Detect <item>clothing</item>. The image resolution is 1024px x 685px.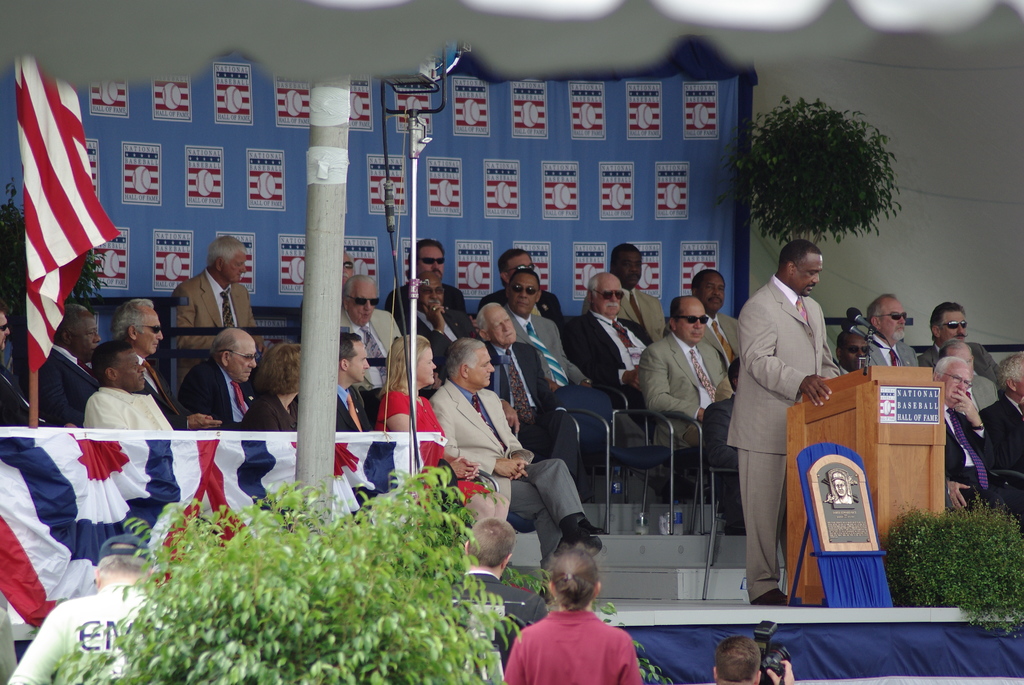
[567,312,648,397].
